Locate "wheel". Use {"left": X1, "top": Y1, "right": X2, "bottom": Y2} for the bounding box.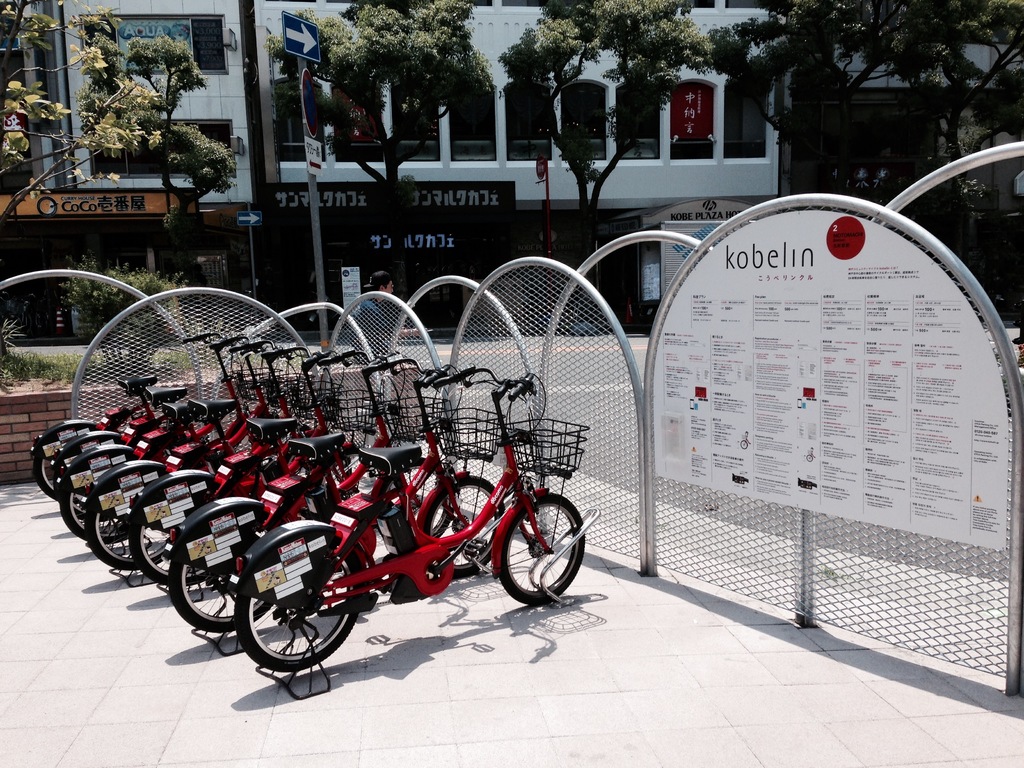
{"left": 231, "top": 419, "right": 252, "bottom": 450}.
